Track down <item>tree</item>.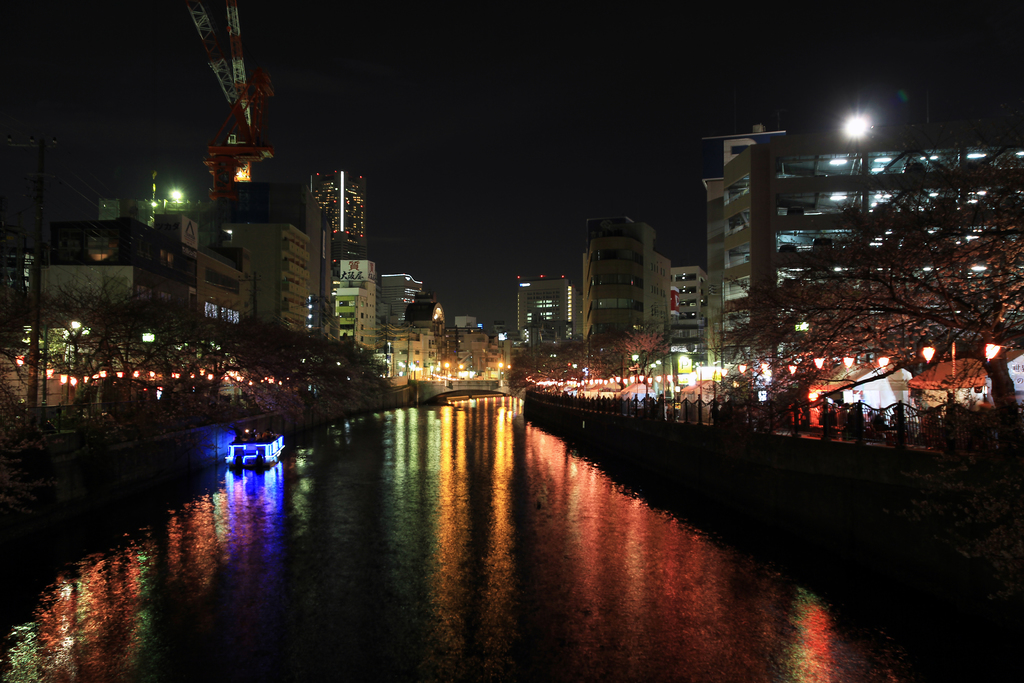
Tracked to <box>720,135,1023,411</box>.
